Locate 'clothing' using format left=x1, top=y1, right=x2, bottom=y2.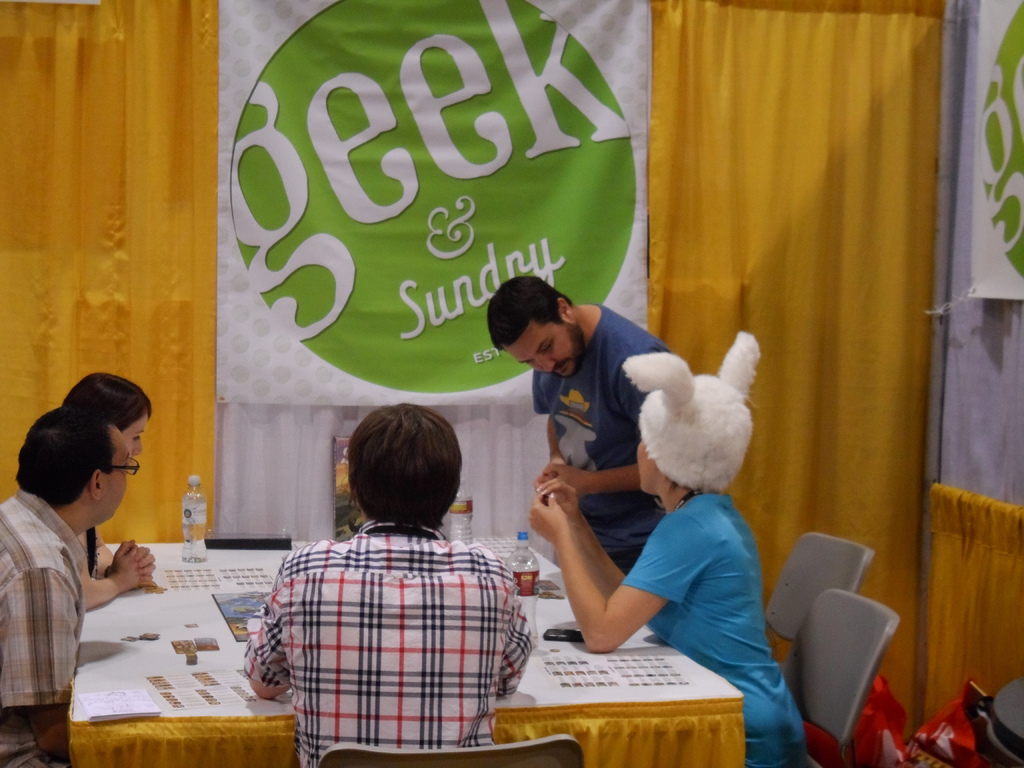
left=253, top=482, right=533, bottom=762.
